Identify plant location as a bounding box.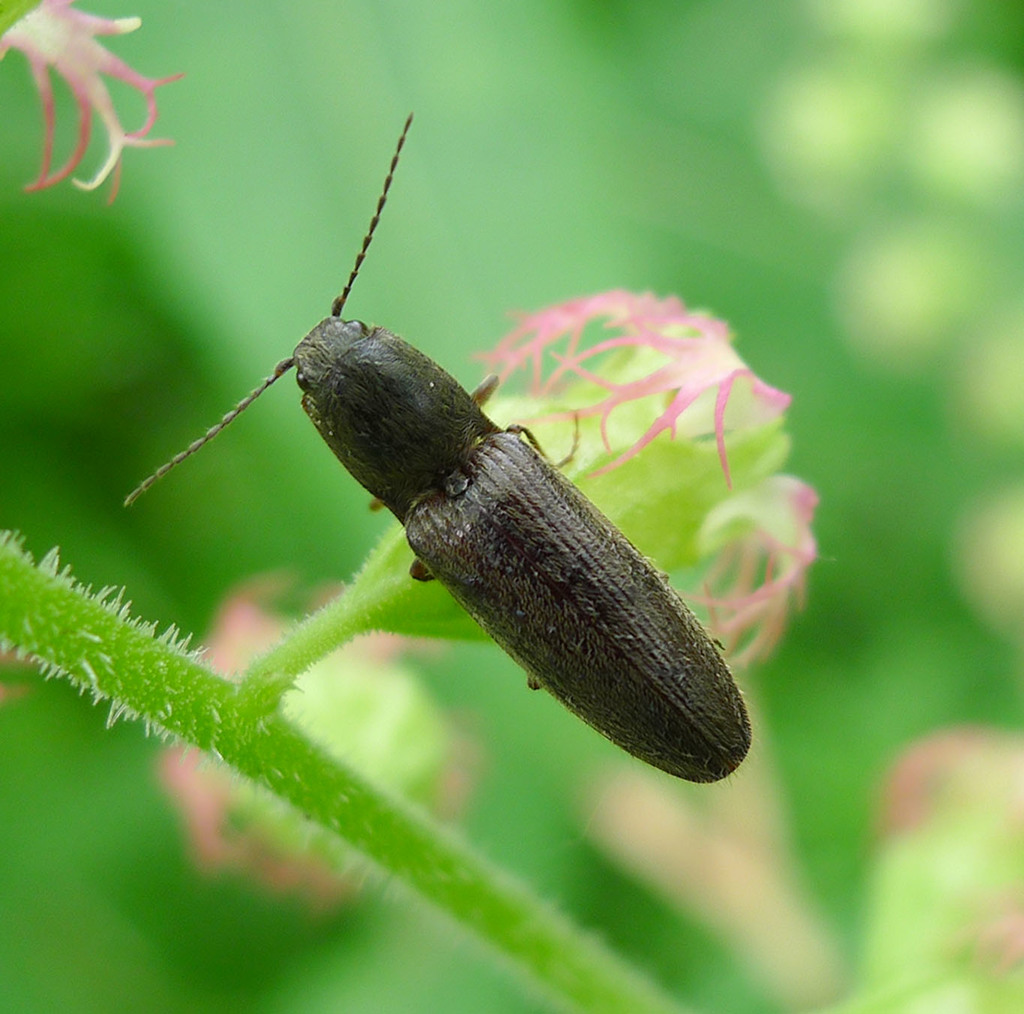
830, 711, 1023, 1013.
